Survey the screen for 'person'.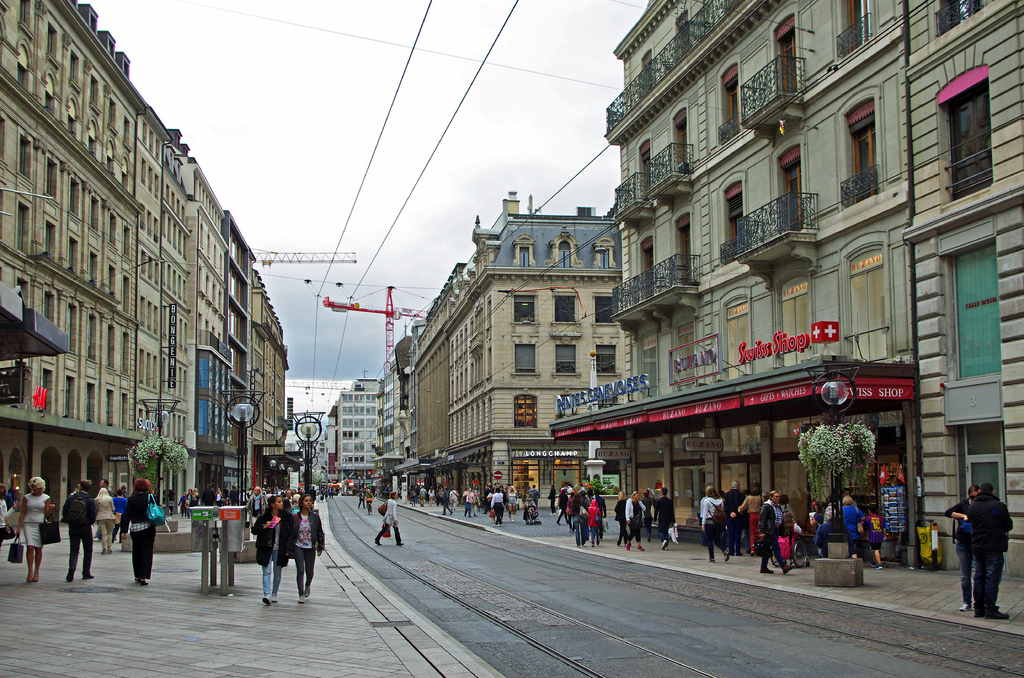
Survey found: {"left": 355, "top": 489, "right": 365, "bottom": 509}.
